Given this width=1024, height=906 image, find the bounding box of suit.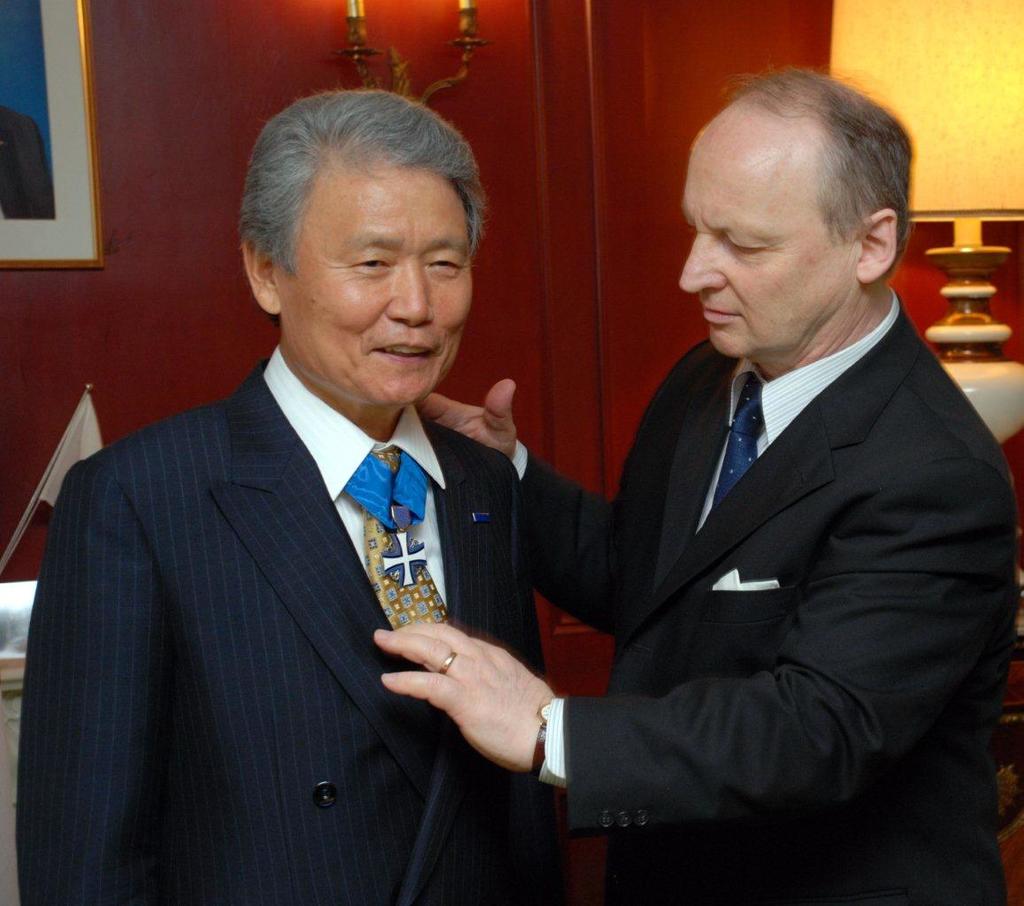
l=19, t=230, r=576, b=882.
